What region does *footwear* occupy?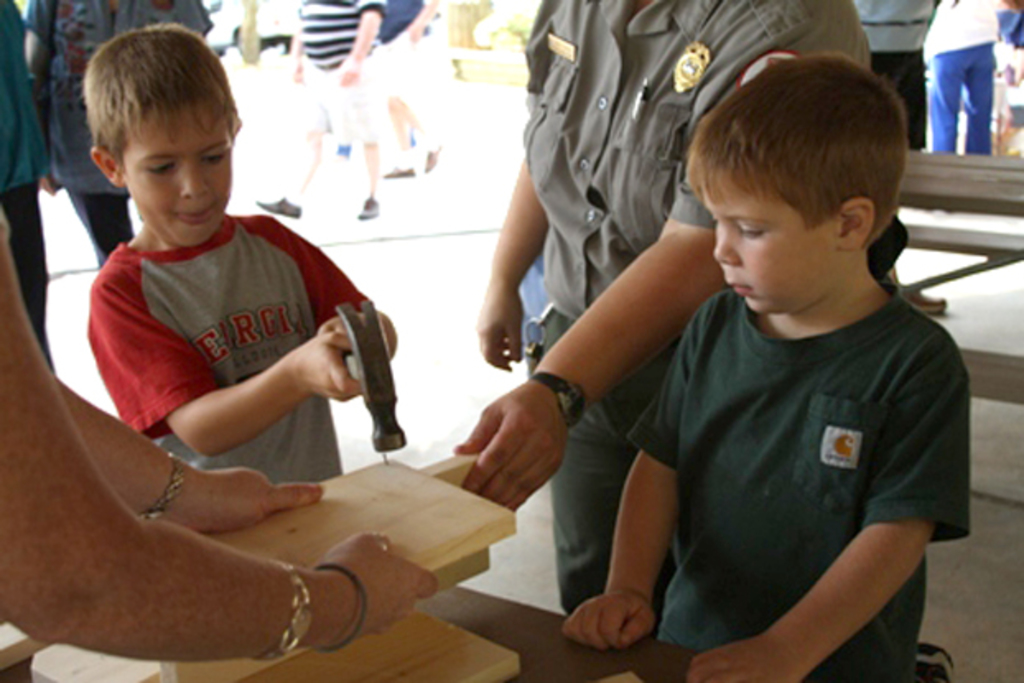
bbox=(421, 140, 443, 170).
